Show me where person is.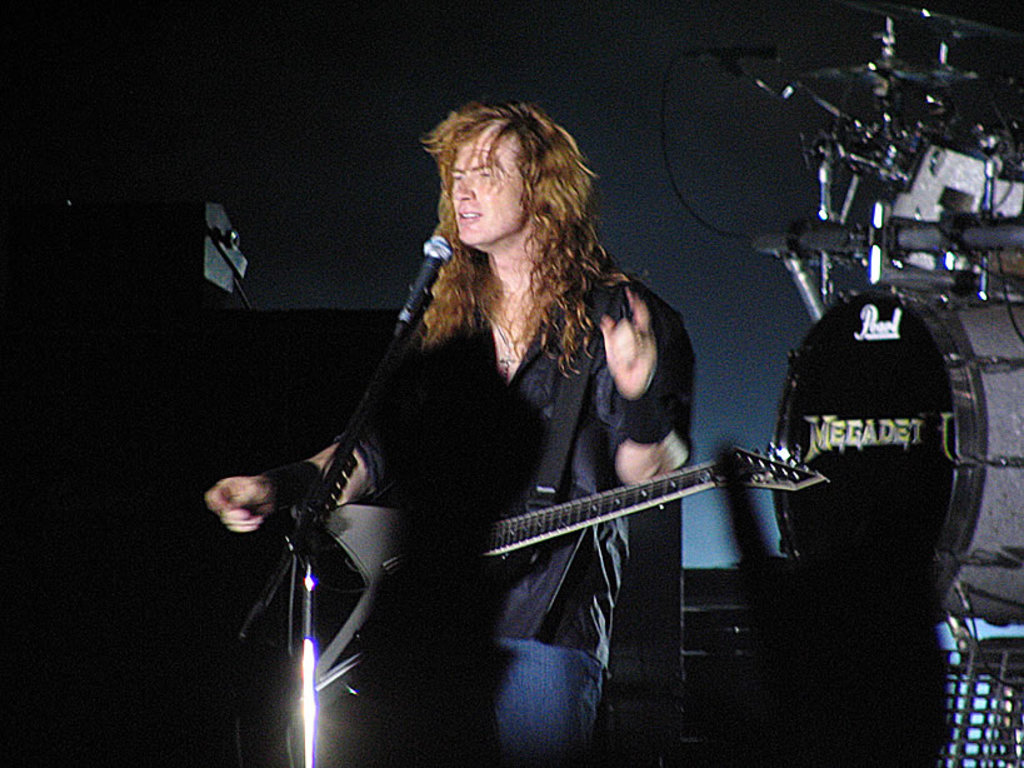
person is at (208,94,684,767).
